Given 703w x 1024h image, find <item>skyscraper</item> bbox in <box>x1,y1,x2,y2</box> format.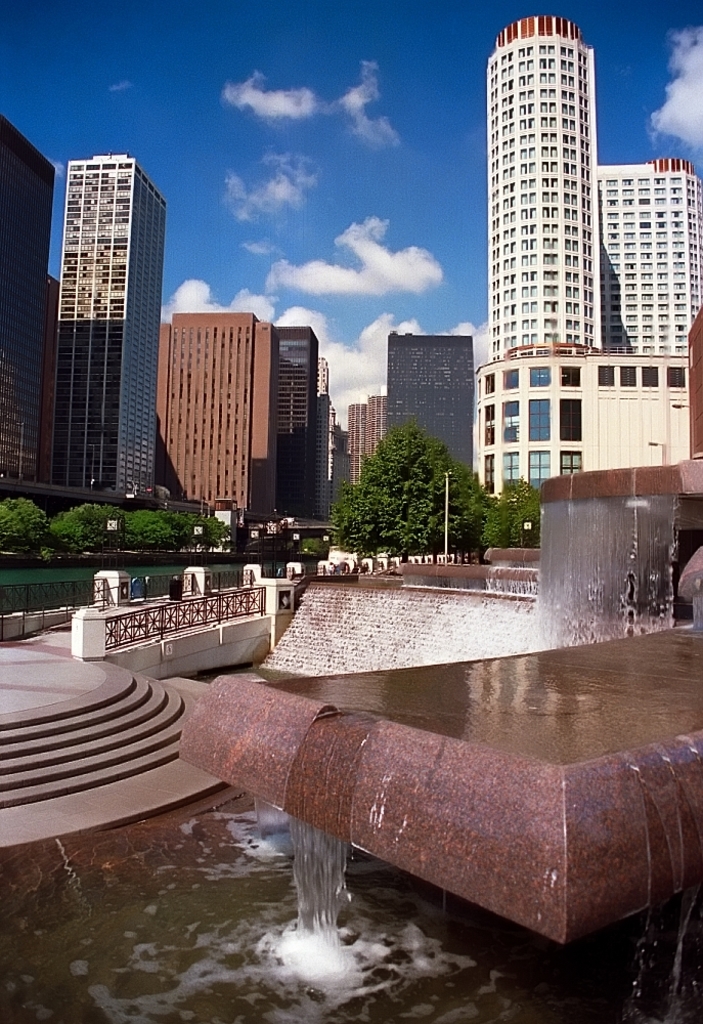
<box>0,105,53,493</box>.
